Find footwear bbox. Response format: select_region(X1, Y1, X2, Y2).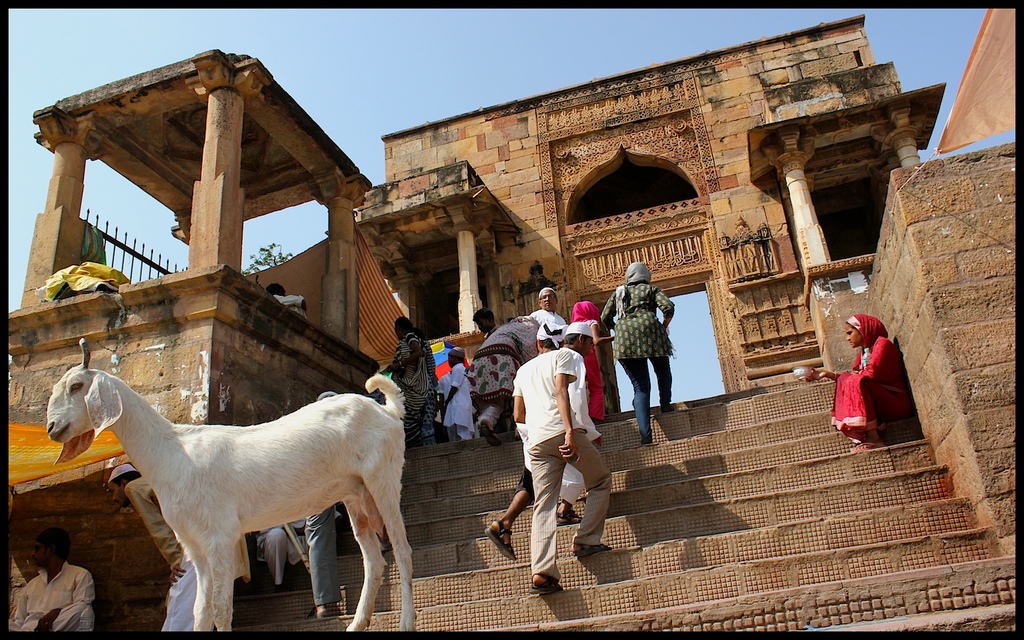
select_region(302, 607, 325, 622).
